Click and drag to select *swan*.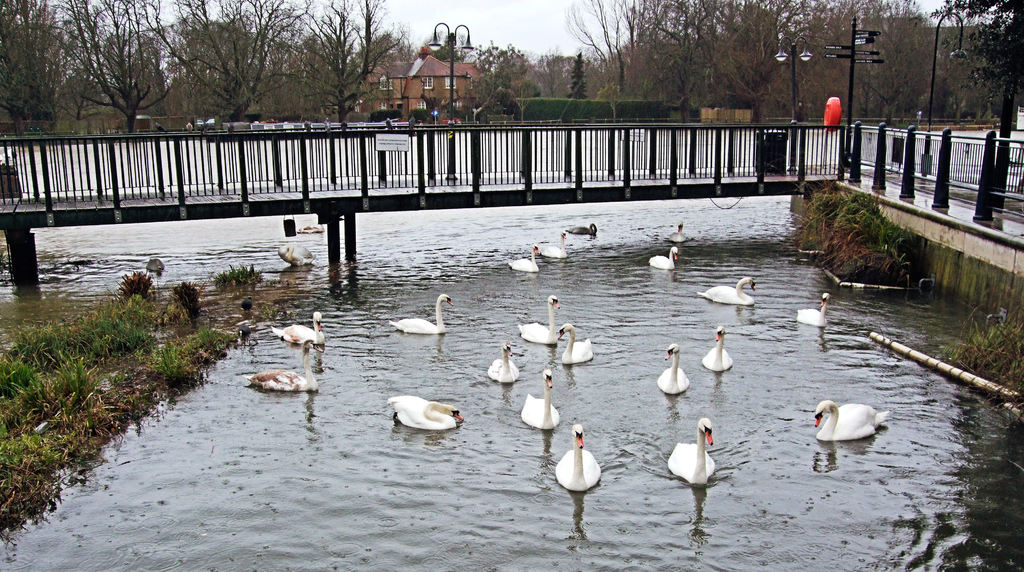
Selection: pyautogui.locateOnScreen(701, 324, 733, 372).
